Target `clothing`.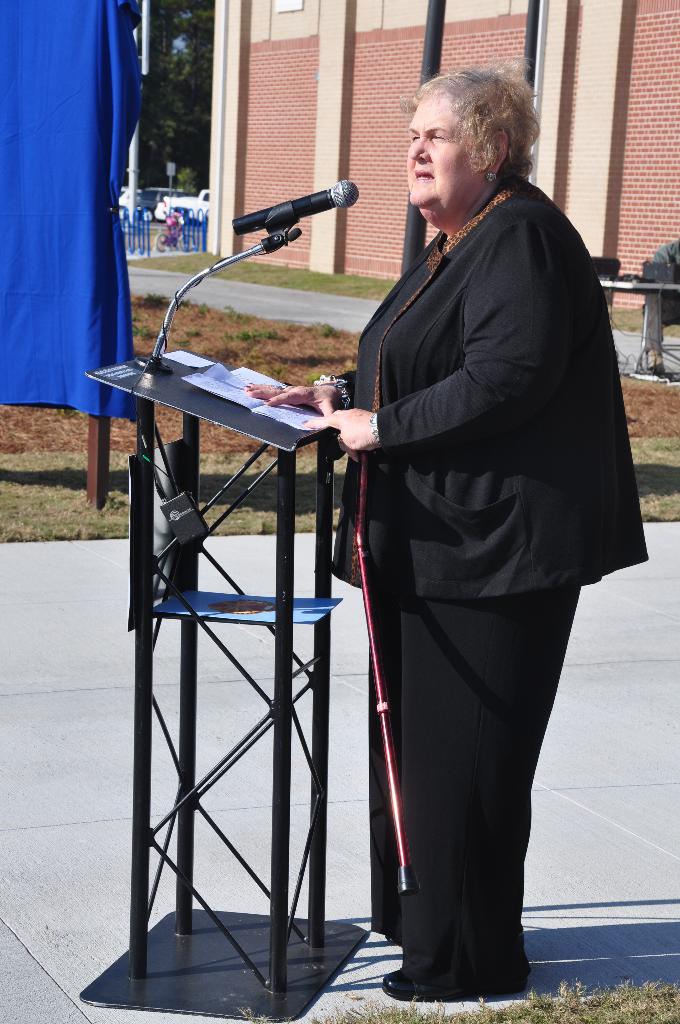
Target region: crop(280, 38, 679, 1000).
